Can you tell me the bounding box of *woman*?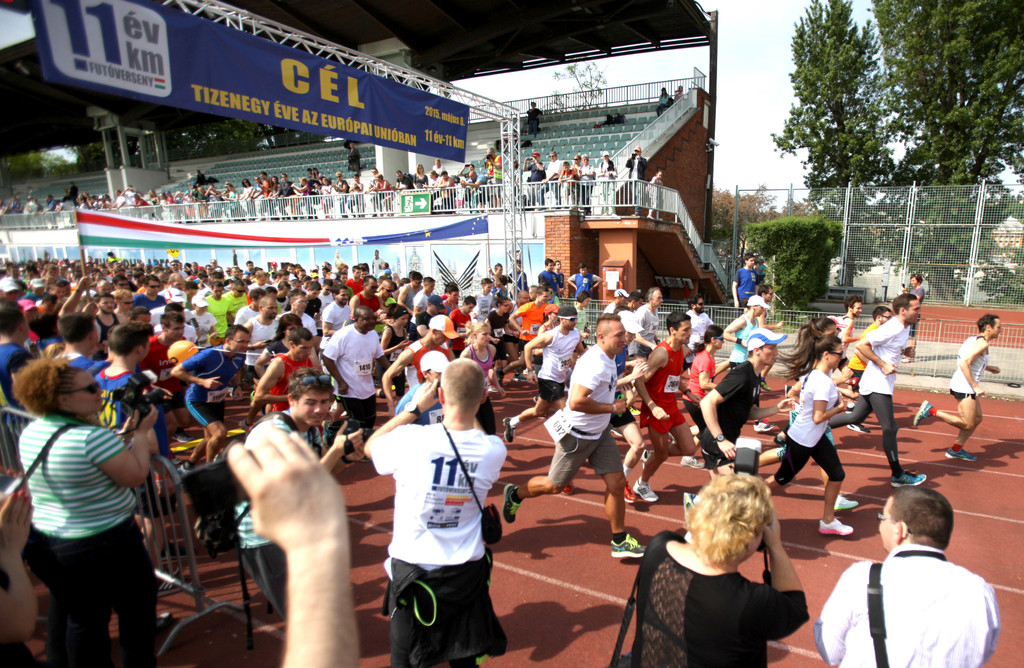
box=[12, 354, 175, 664].
